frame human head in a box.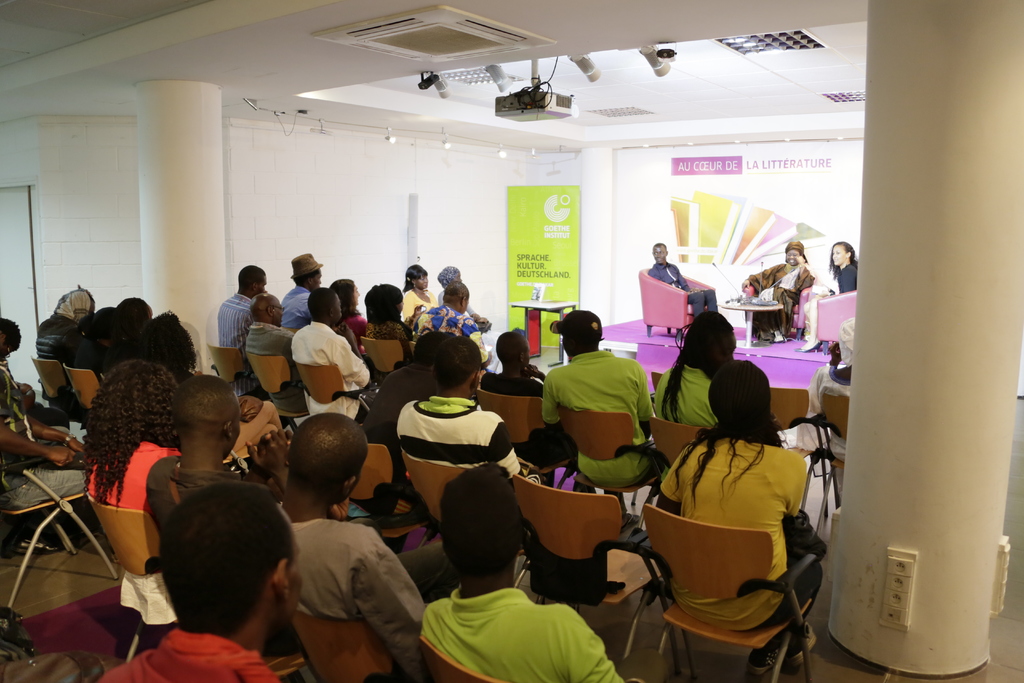
401 262 431 288.
